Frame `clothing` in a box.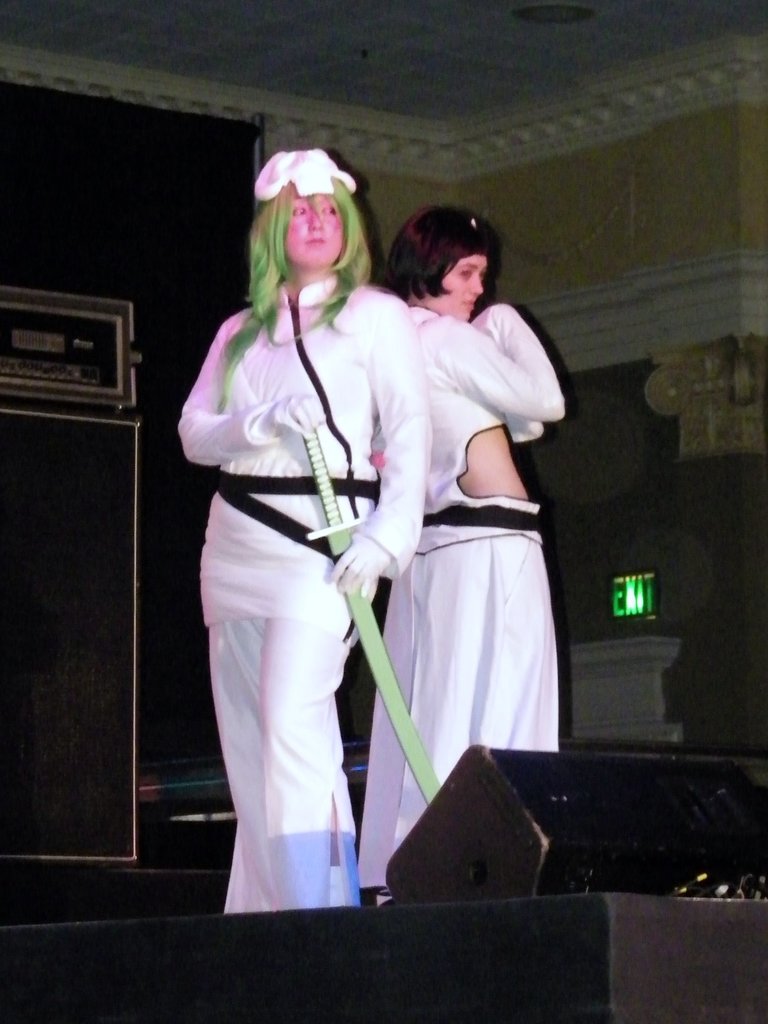
bbox=[189, 224, 426, 899].
